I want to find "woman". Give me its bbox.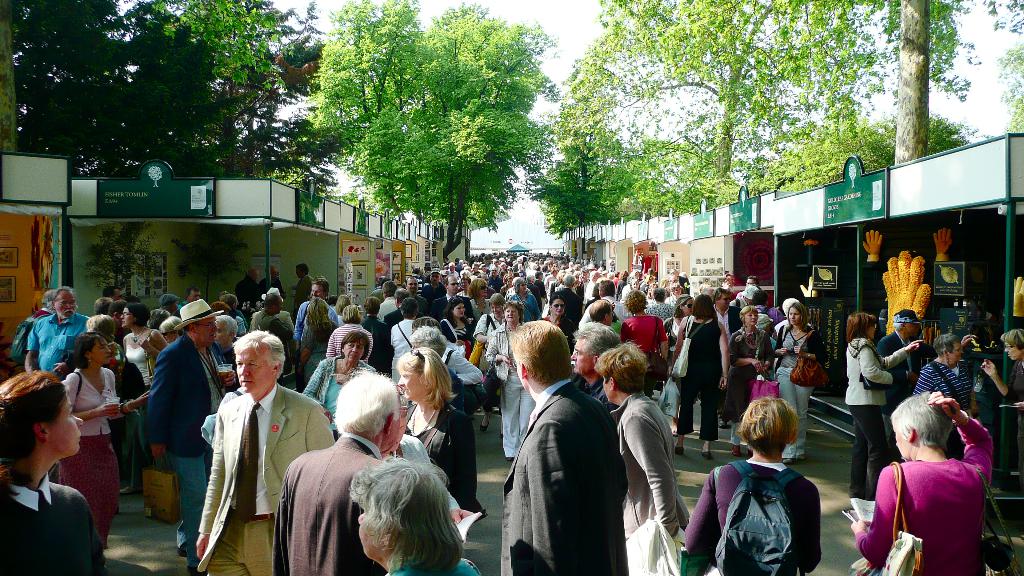
(349, 452, 482, 575).
